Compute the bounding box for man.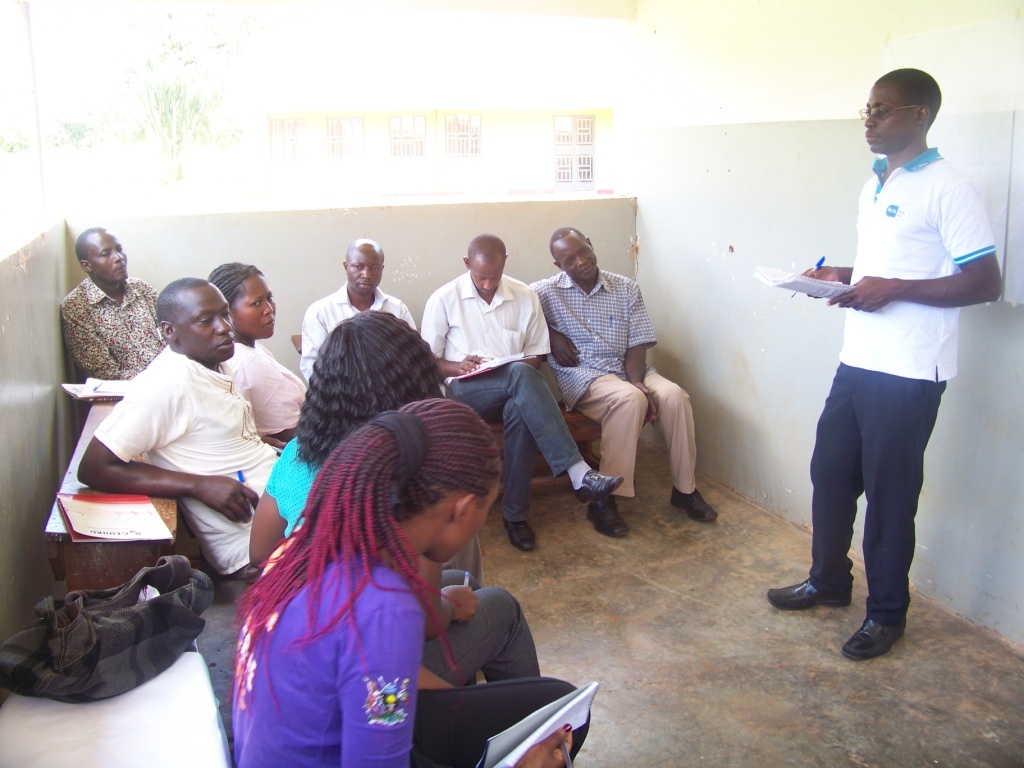
{"x1": 780, "y1": 39, "x2": 994, "y2": 690}.
